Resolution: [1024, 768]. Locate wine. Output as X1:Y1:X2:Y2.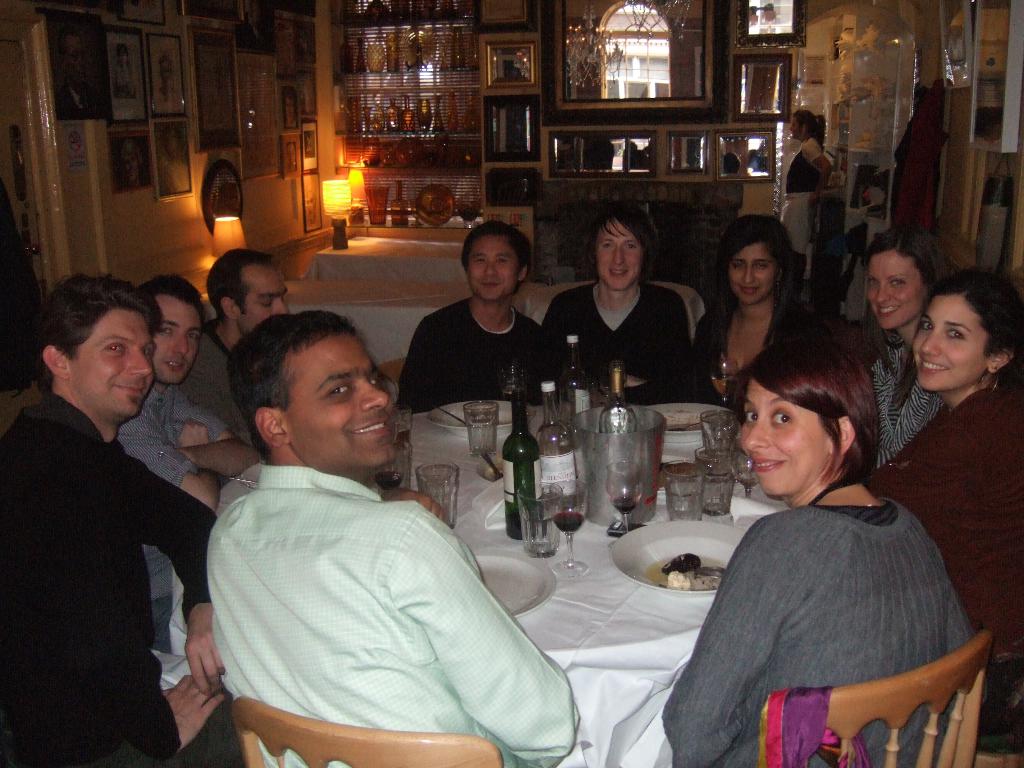
611:497:636:517.
